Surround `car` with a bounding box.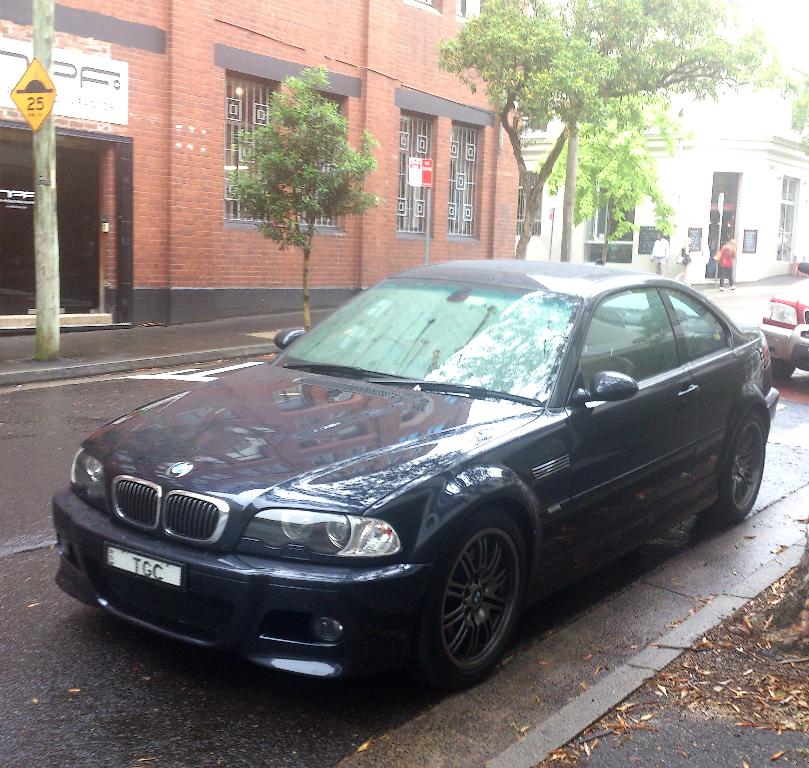
box(757, 271, 808, 384).
